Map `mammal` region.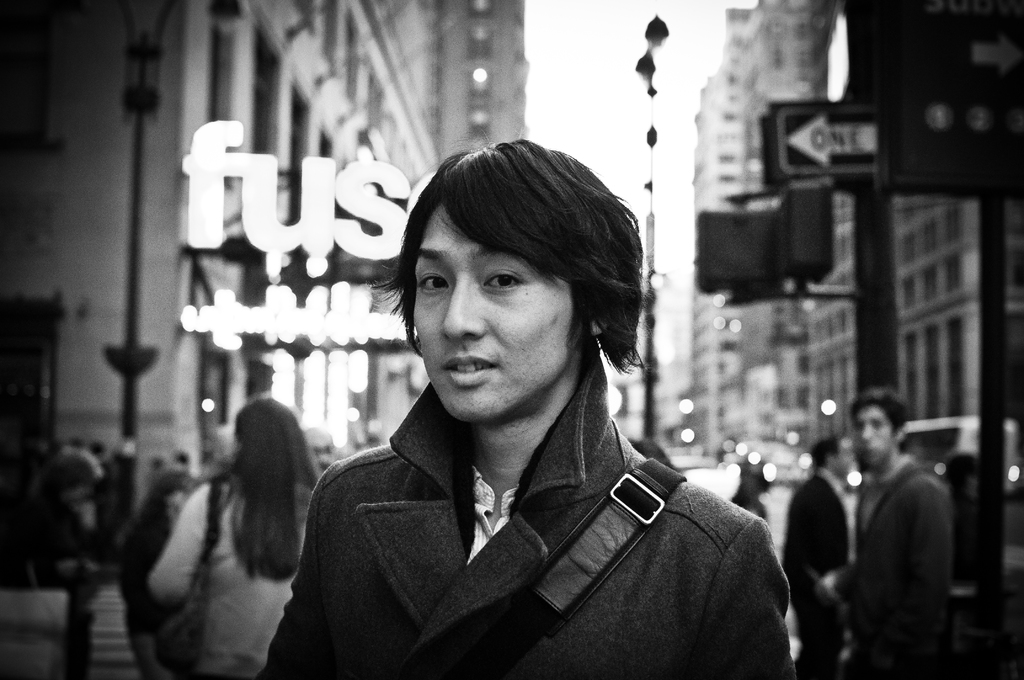
Mapped to {"left": 856, "top": 406, "right": 975, "bottom": 679}.
